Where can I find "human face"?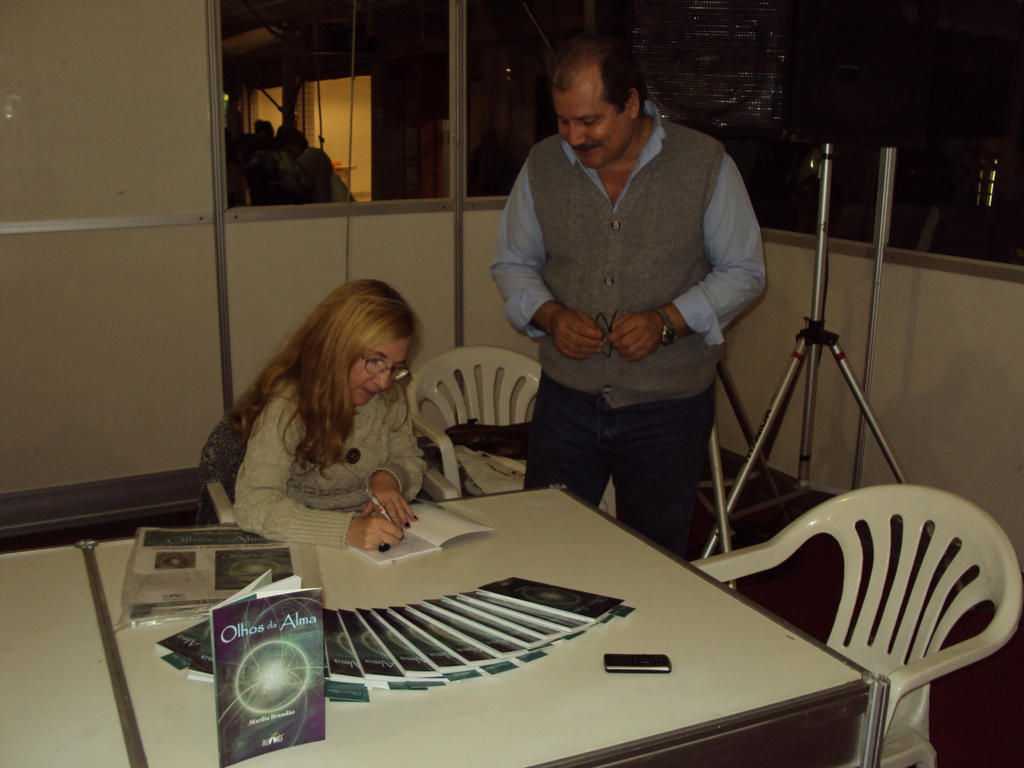
You can find it at 554:78:637:170.
